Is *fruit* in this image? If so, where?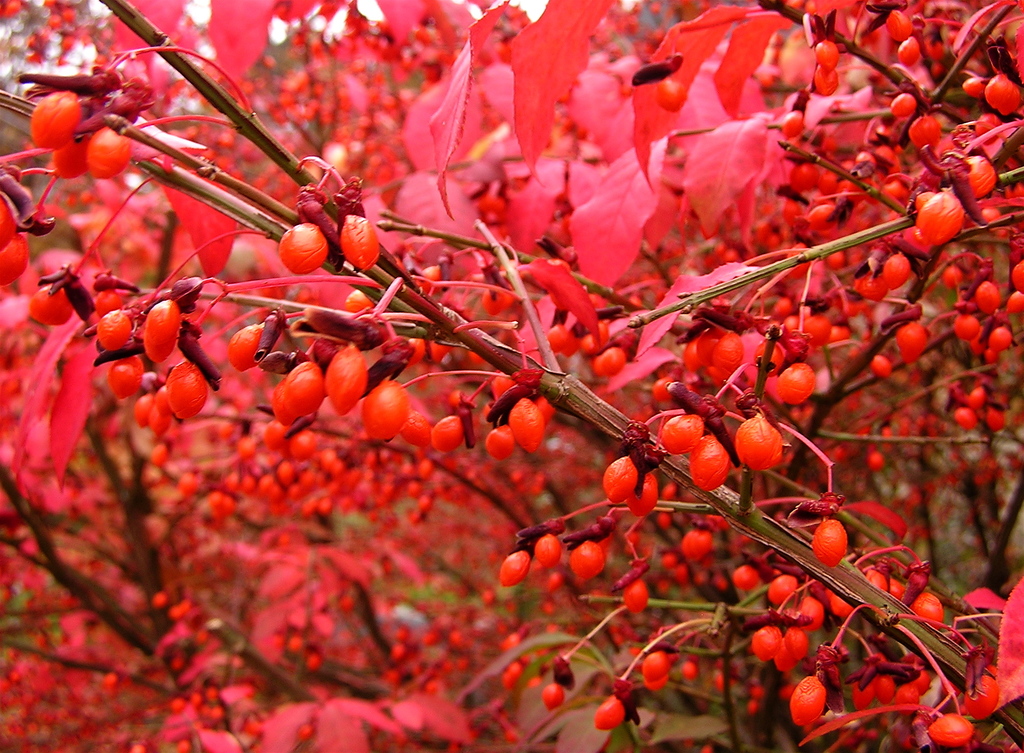
Yes, at 913:186:966:249.
